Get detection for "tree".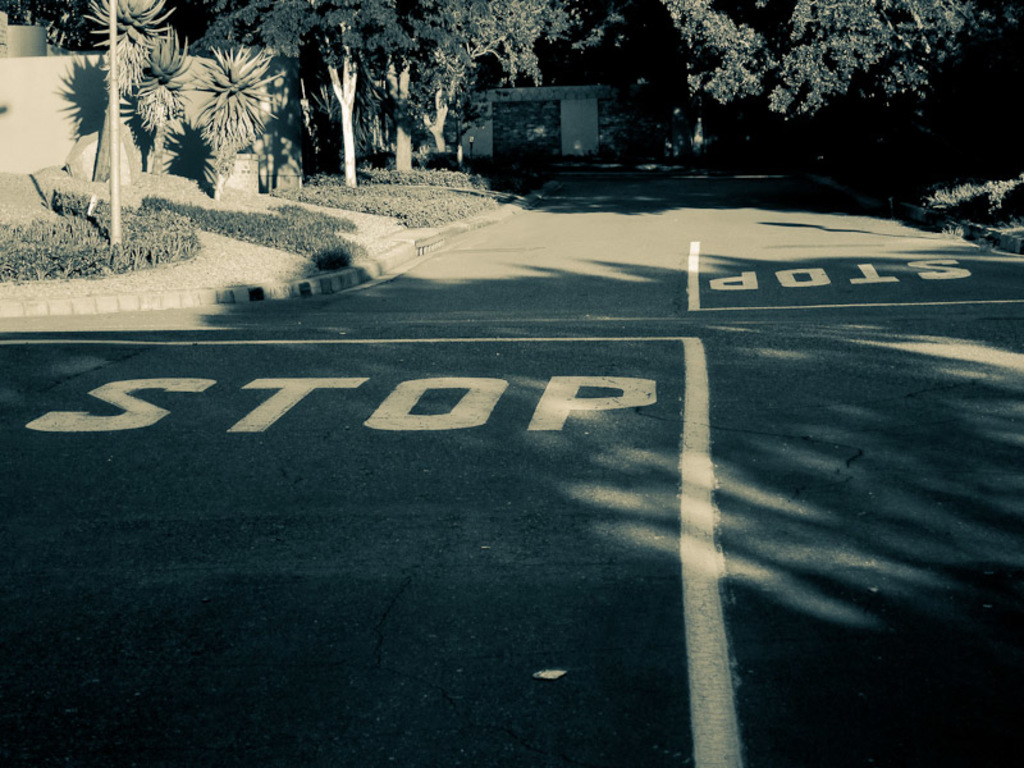
Detection: bbox=(221, 0, 421, 187).
